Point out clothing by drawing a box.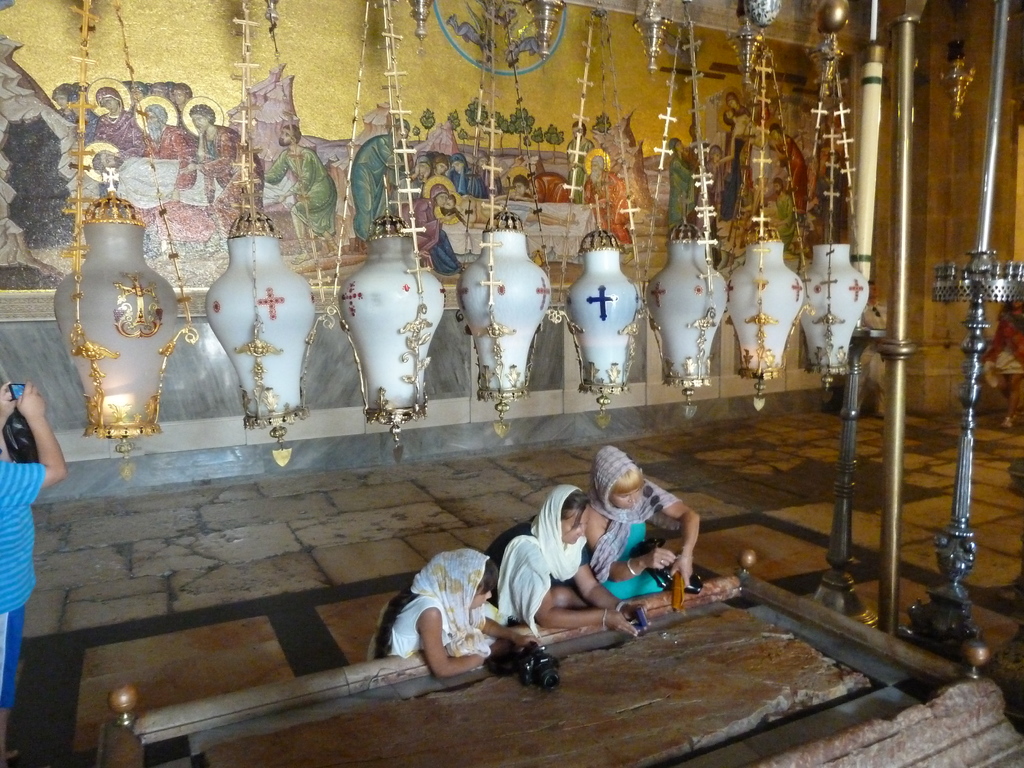
x1=0, y1=453, x2=49, y2=717.
